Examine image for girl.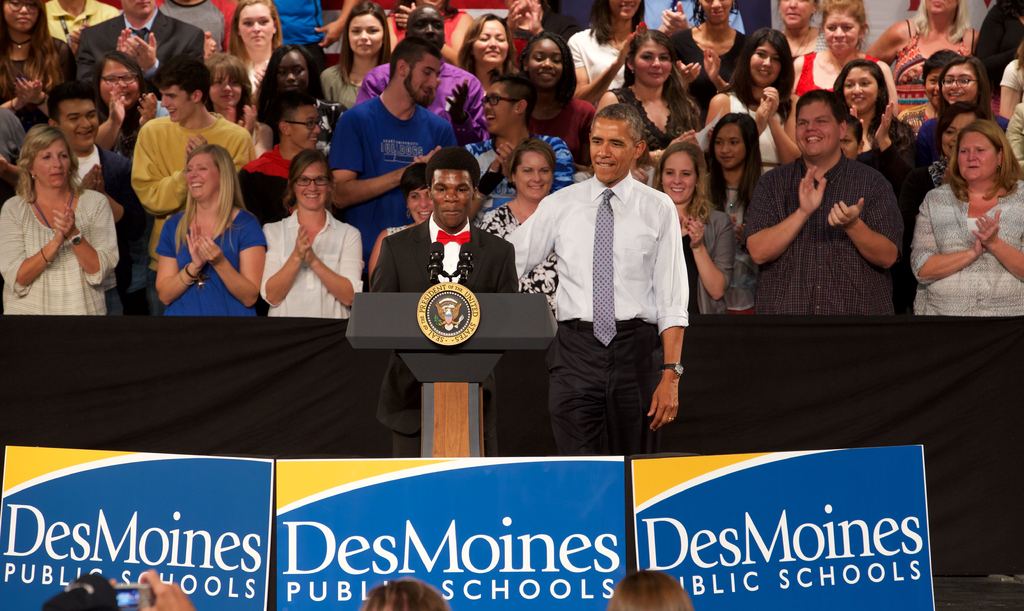
Examination result: [x1=226, y1=0, x2=280, y2=98].
